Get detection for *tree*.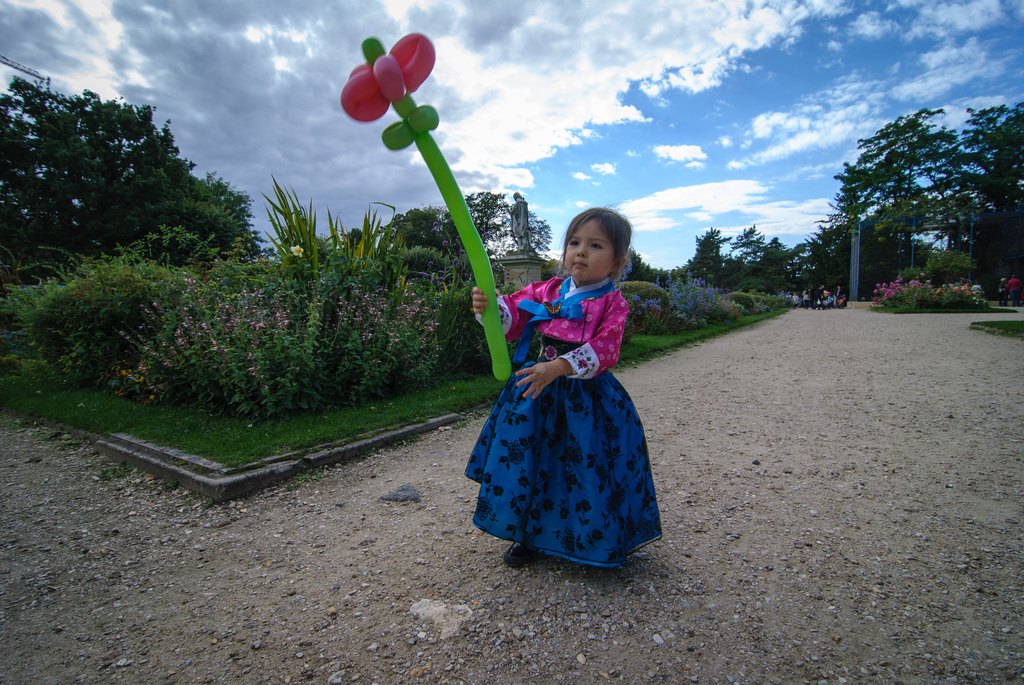
Detection: Rect(0, 76, 233, 285).
